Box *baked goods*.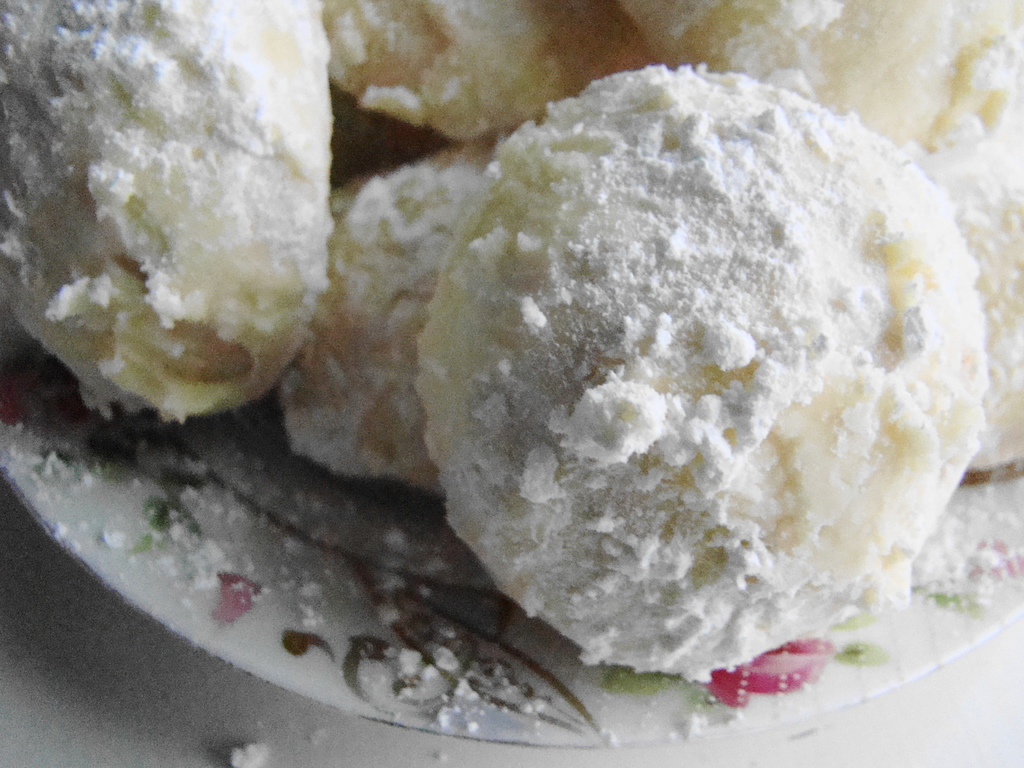
rect(0, 0, 337, 420).
